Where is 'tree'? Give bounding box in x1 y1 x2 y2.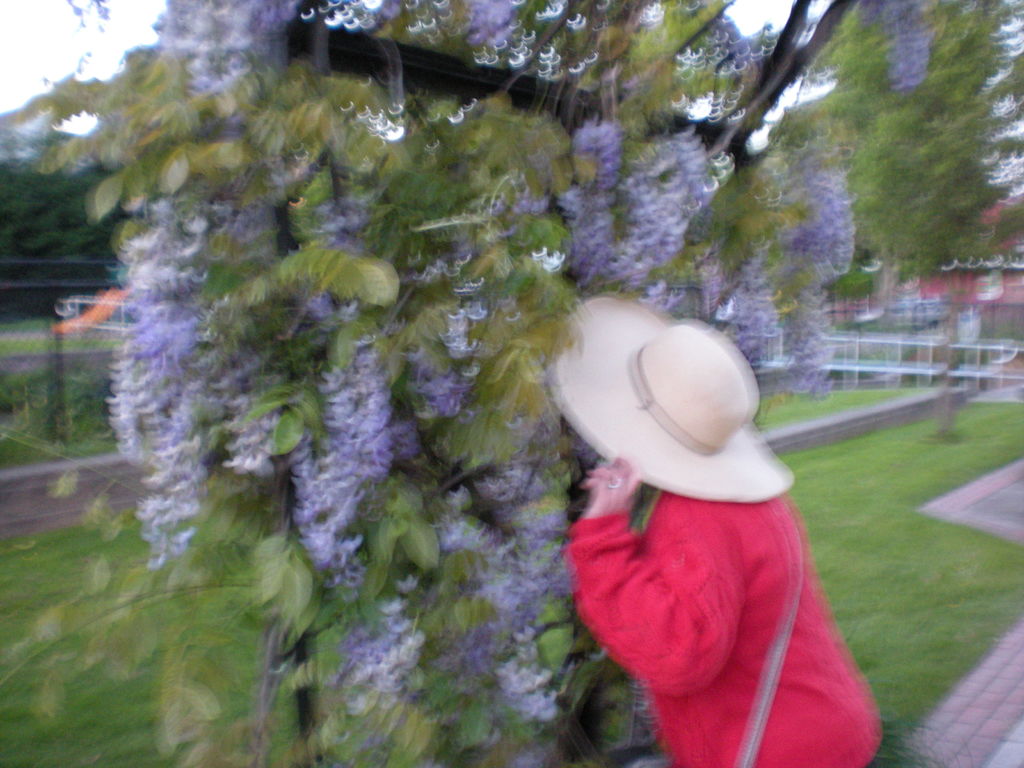
810 0 1014 447.
